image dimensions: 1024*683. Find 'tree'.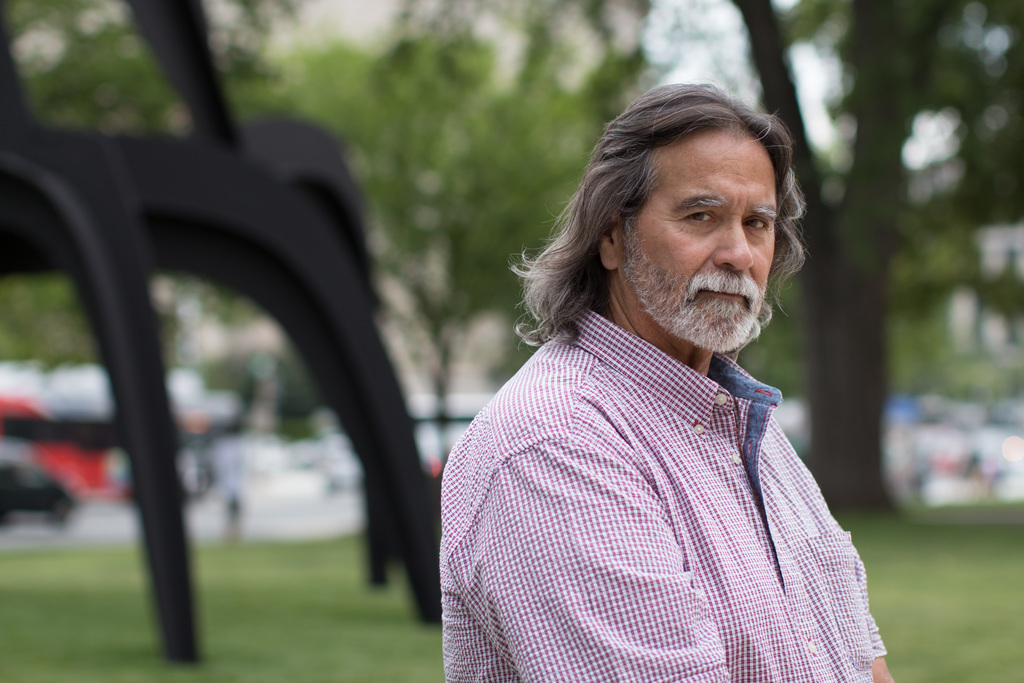
detection(252, 8, 656, 465).
